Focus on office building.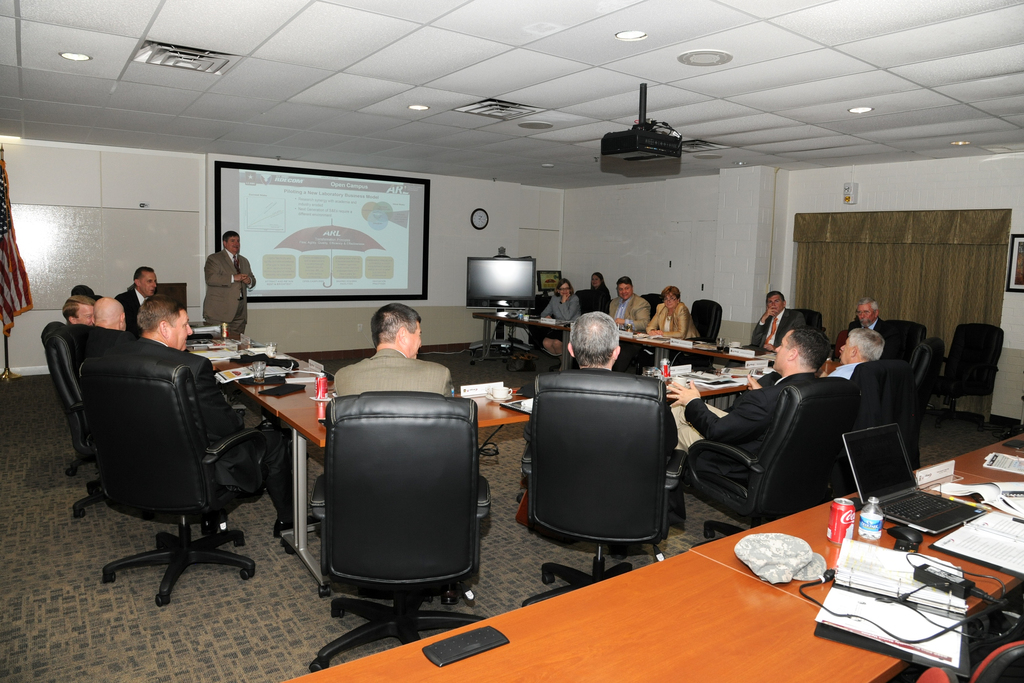
Focused at rect(6, 3, 977, 675).
